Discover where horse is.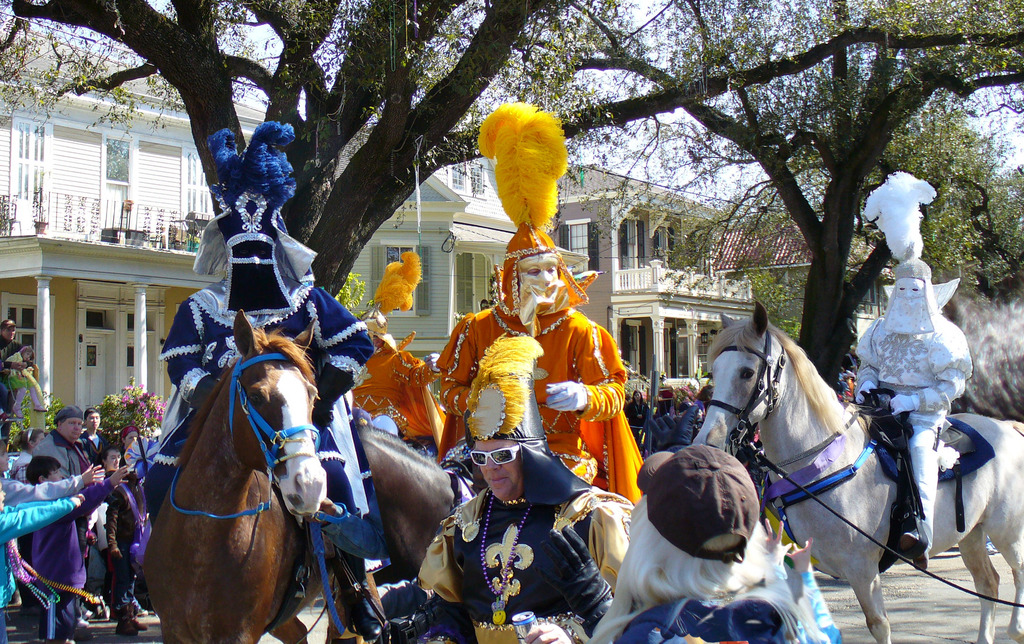
Discovered at <bbox>134, 318, 343, 643</bbox>.
